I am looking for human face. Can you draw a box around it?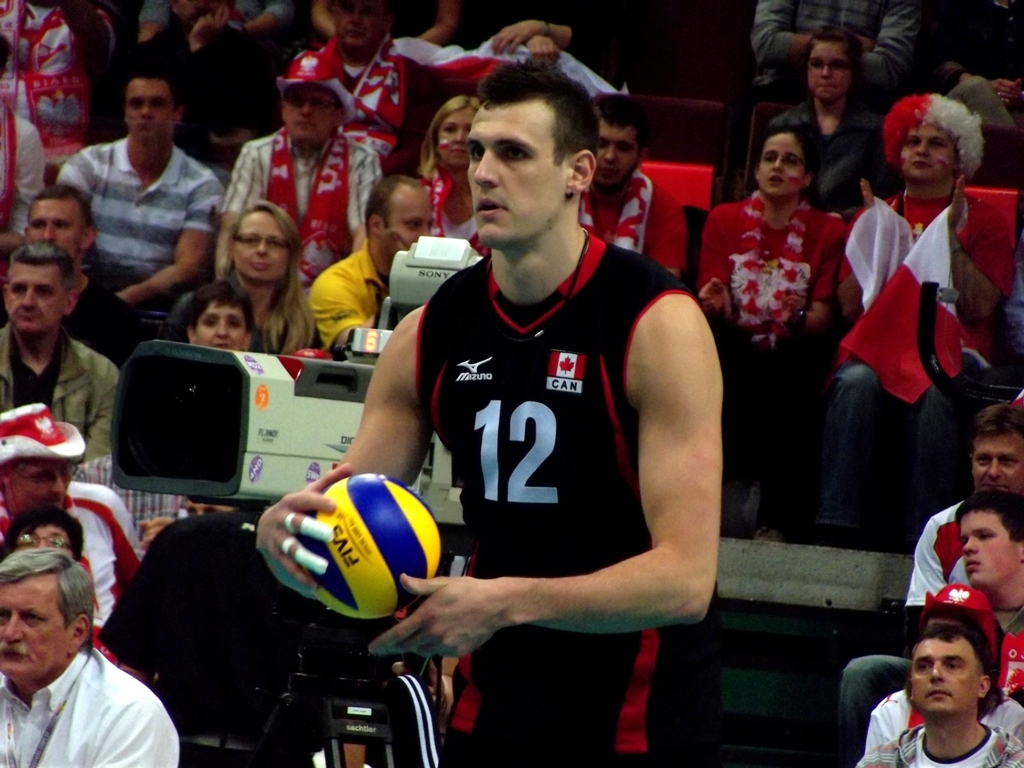
Sure, the bounding box is bbox=[198, 303, 247, 352].
